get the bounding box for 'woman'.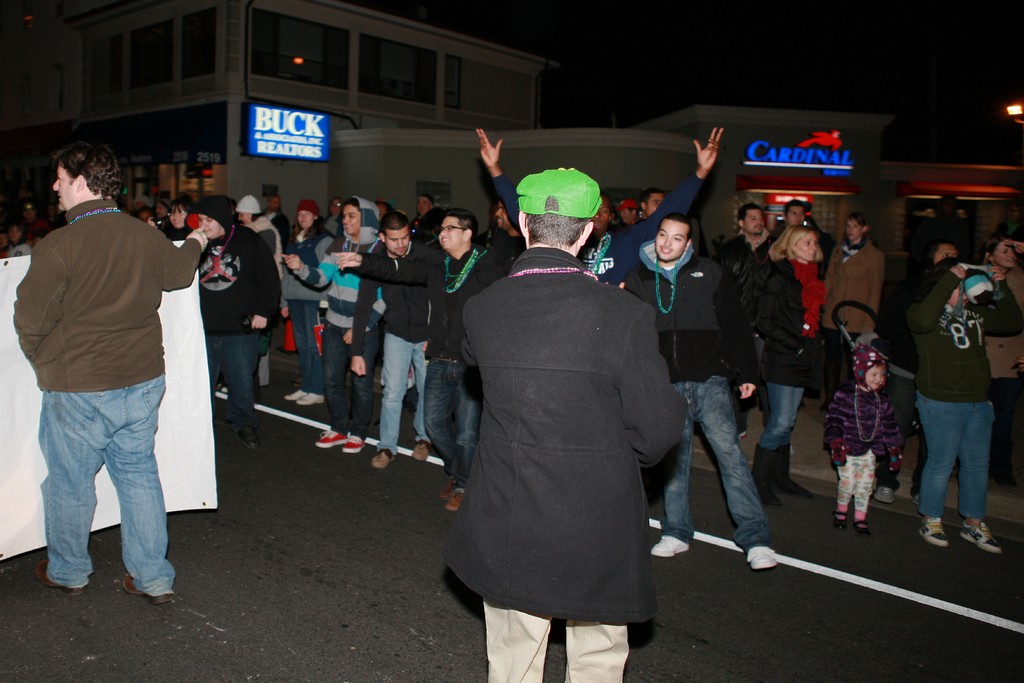
box(163, 190, 194, 244).
